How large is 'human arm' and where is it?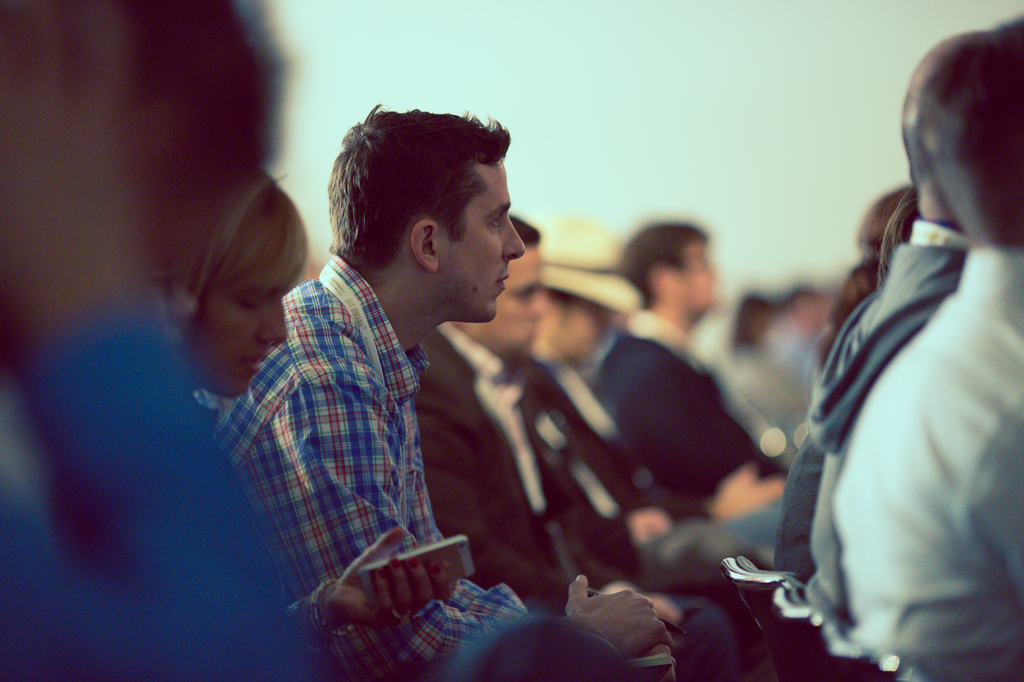
Bounding box: bbox=(624, 372, 786, 520).
